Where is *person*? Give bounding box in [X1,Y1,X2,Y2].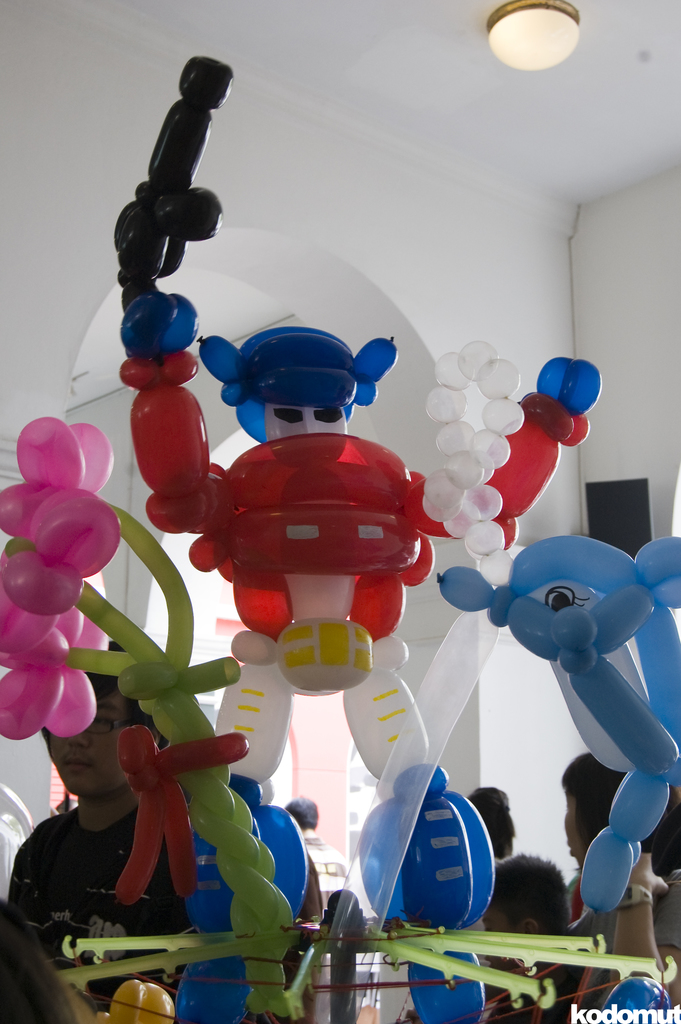
[4,637,201,1014].
